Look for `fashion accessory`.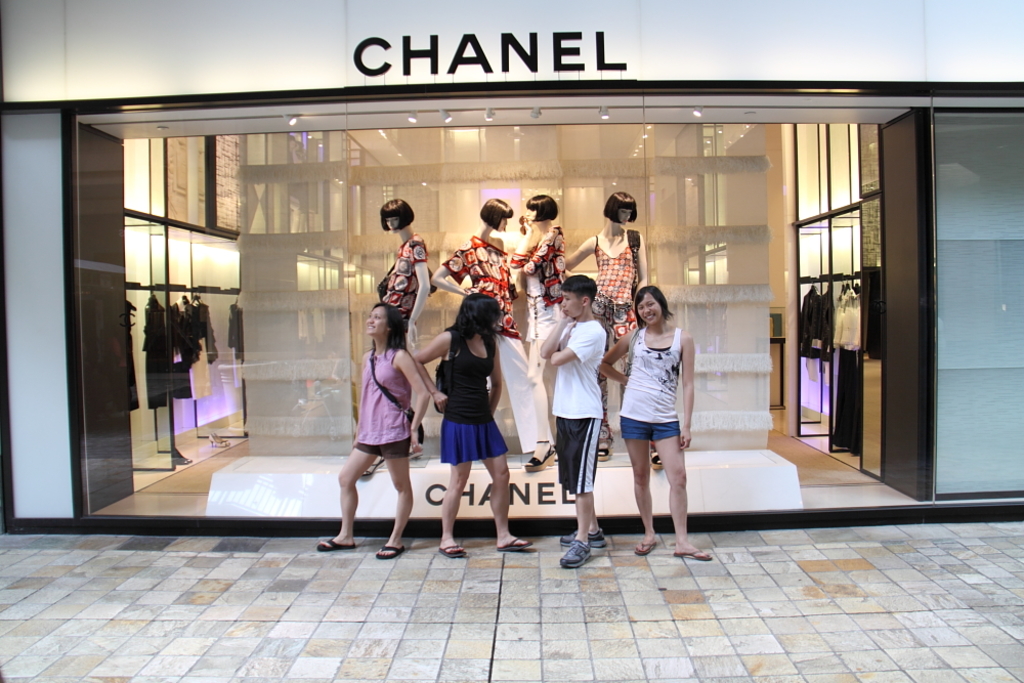
Found: 175/452/191/462.
